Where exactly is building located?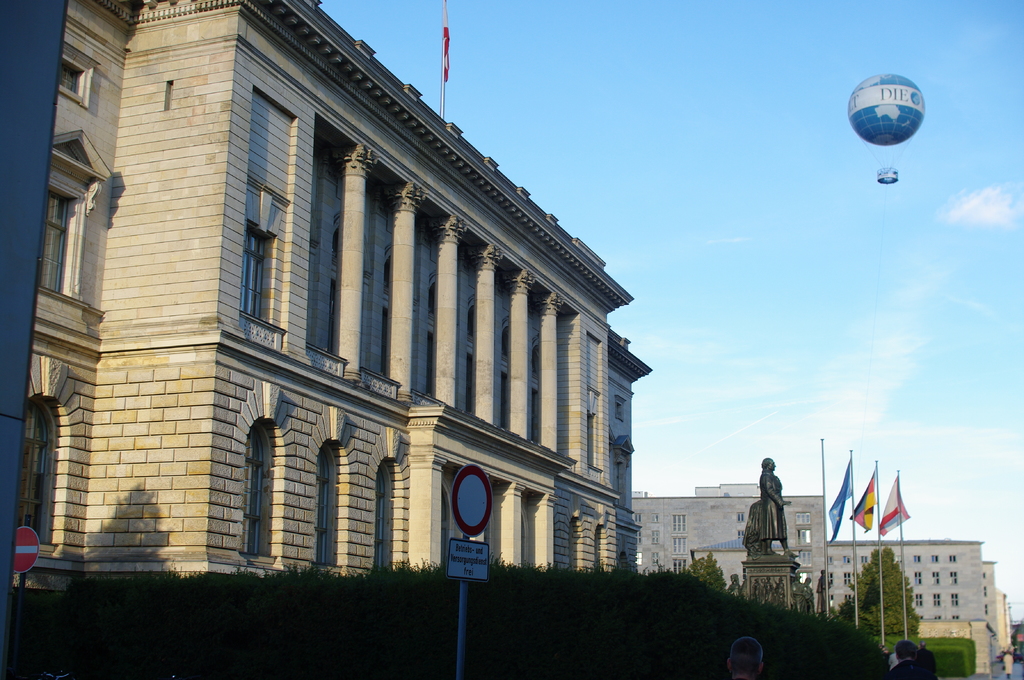
Its bounding box is x1=13, y1=0, x2=653, y2=591.
